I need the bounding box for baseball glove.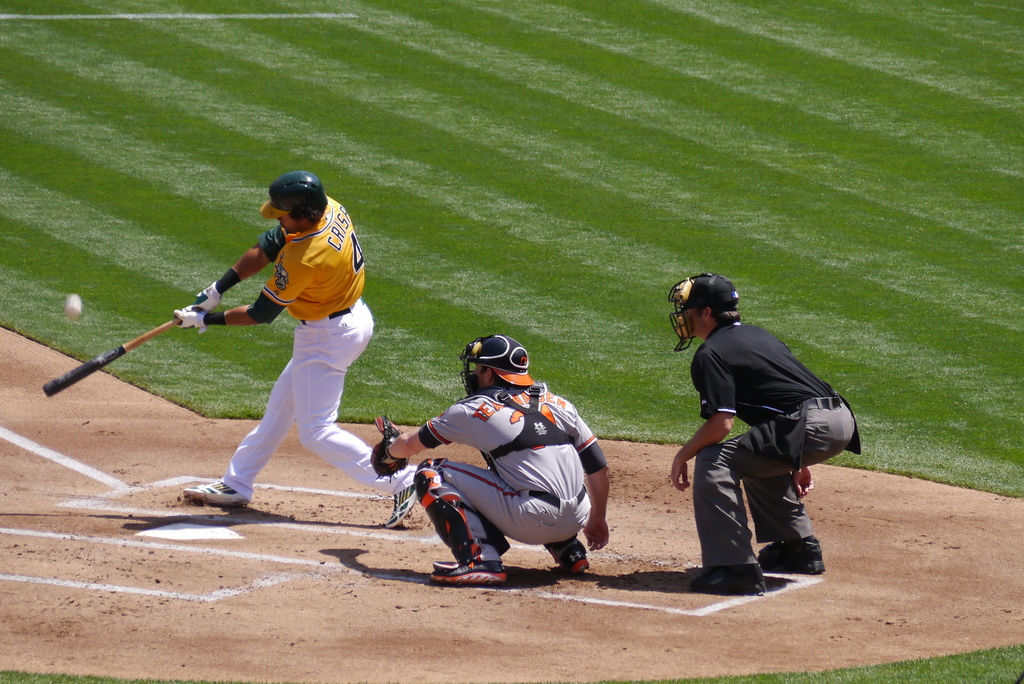
Here it is: (365, 413, 410, 484).
